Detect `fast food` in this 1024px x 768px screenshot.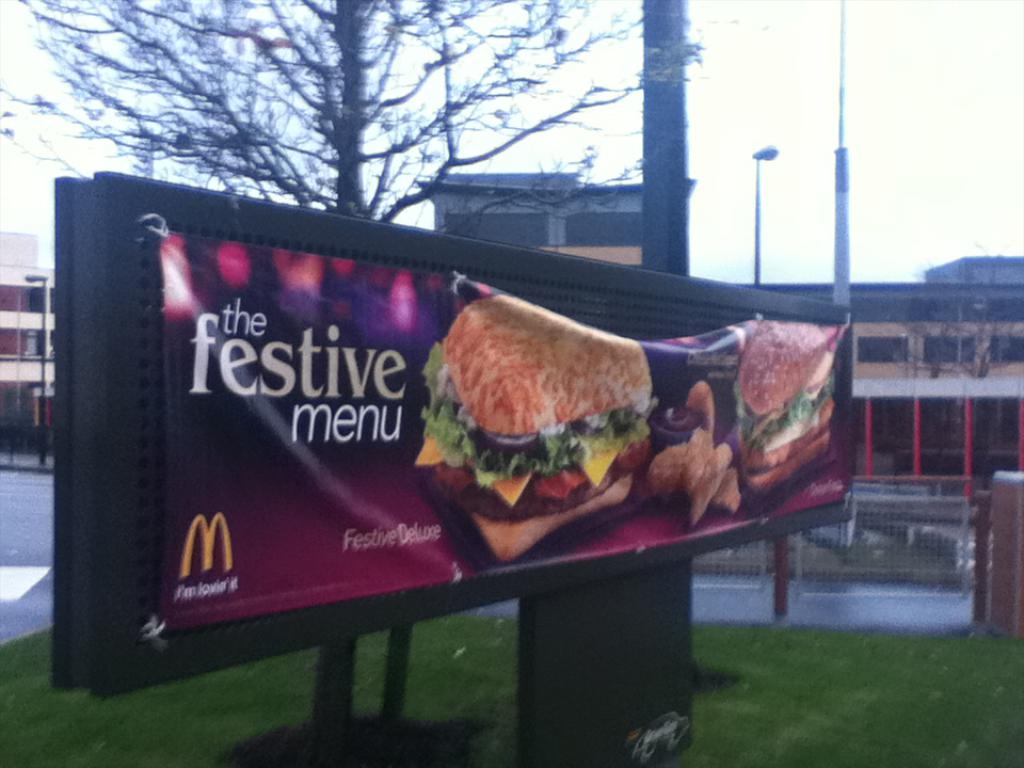
Detection: 646 379 745 527.
